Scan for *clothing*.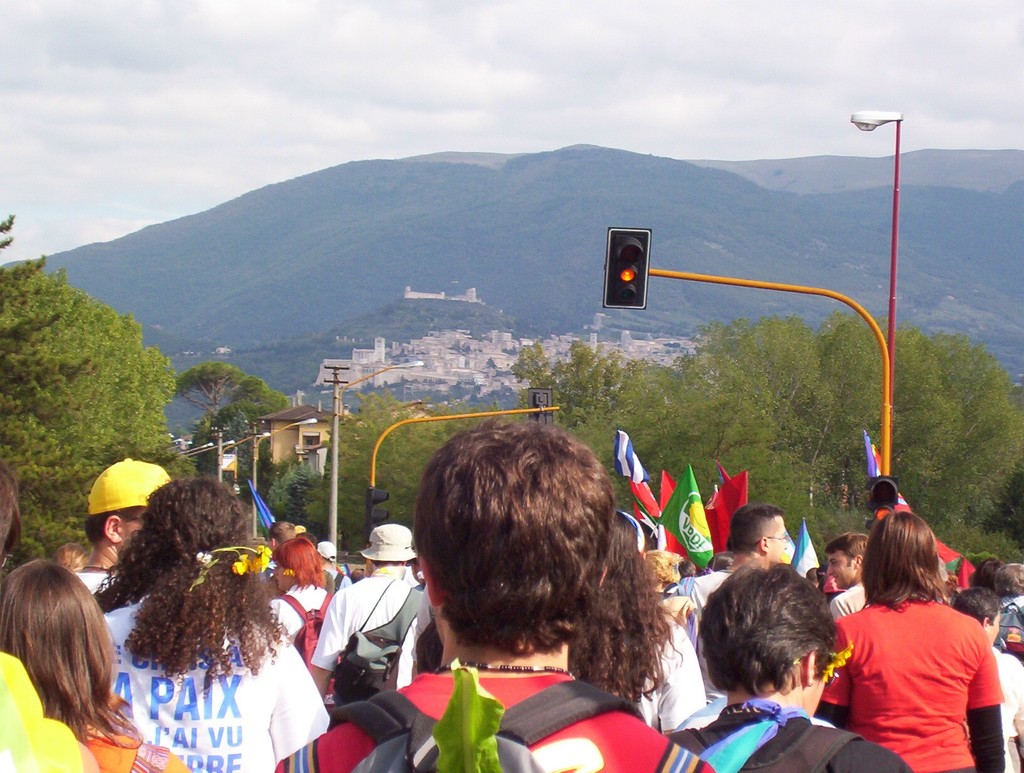
Scan result: BBox(665, 696, 920, 772).
